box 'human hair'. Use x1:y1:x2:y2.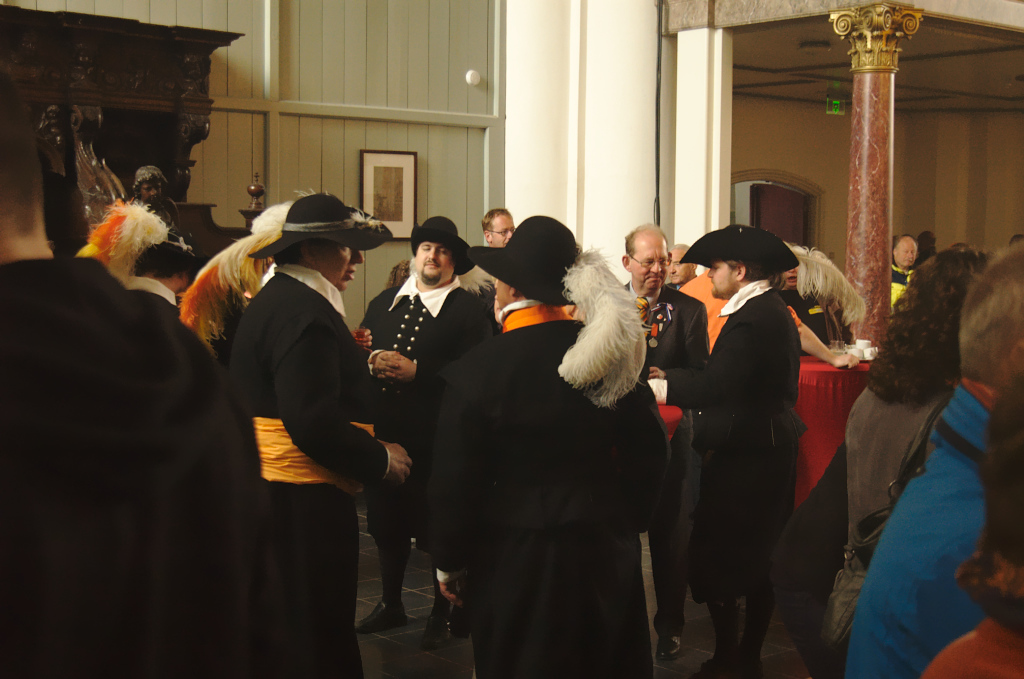
383:257:416:289.
